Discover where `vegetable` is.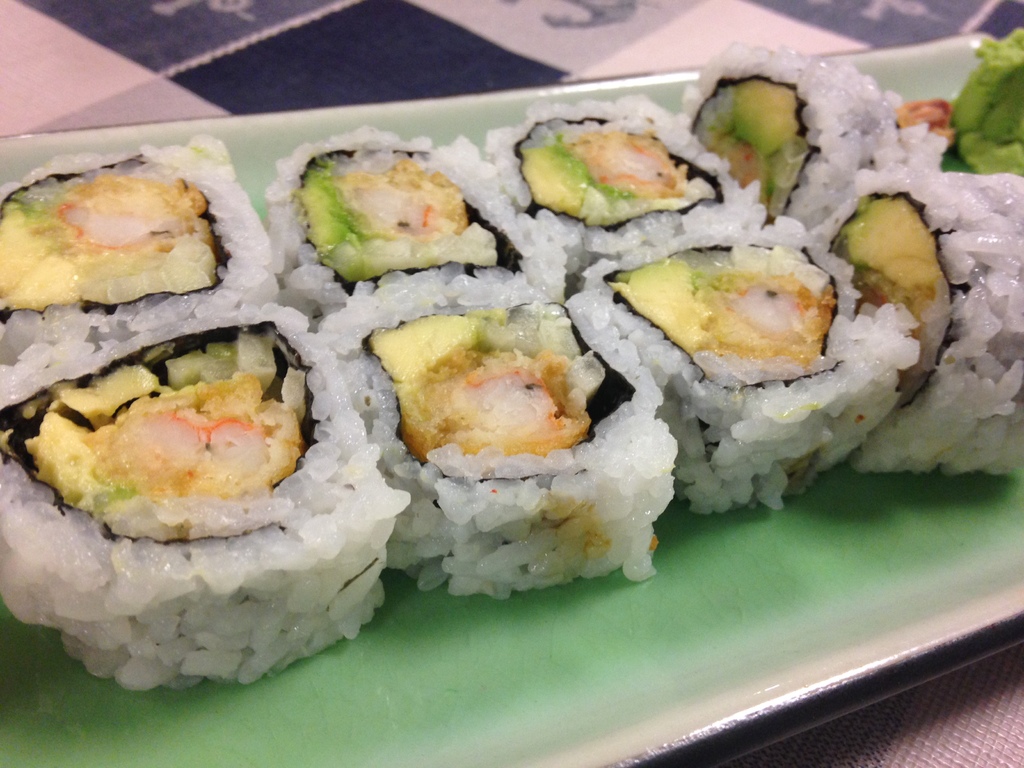
Discovered at bbox(523, 115, 730, 232).
